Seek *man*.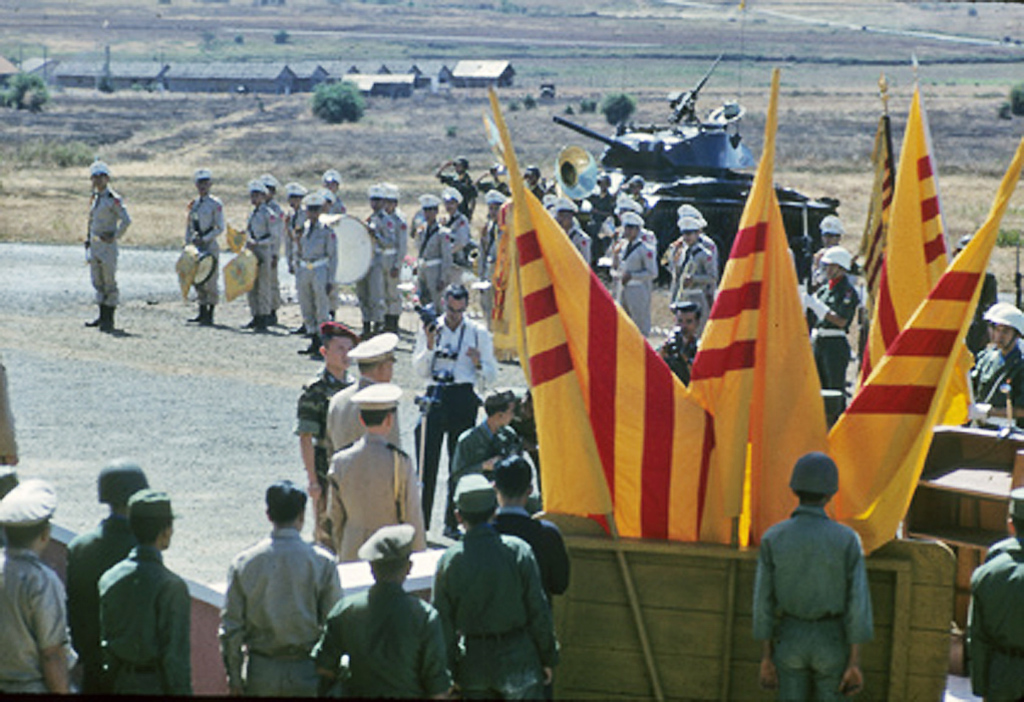
207 477 341 701.
